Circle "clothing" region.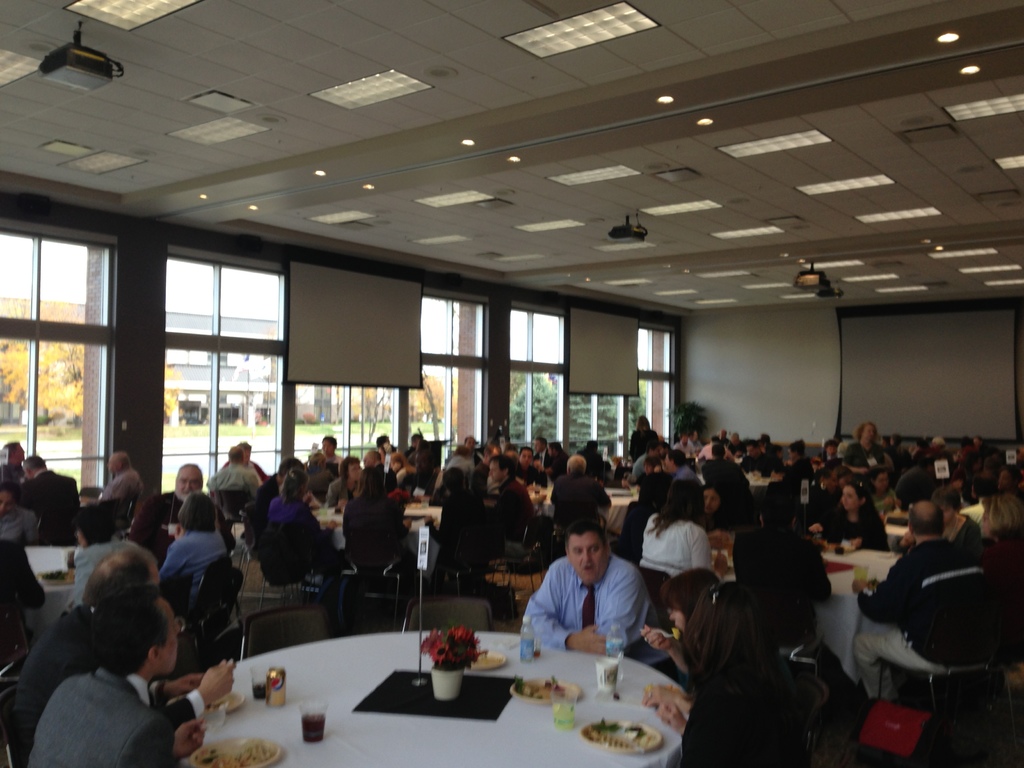
Region: region(326, 476, 356, 511).
